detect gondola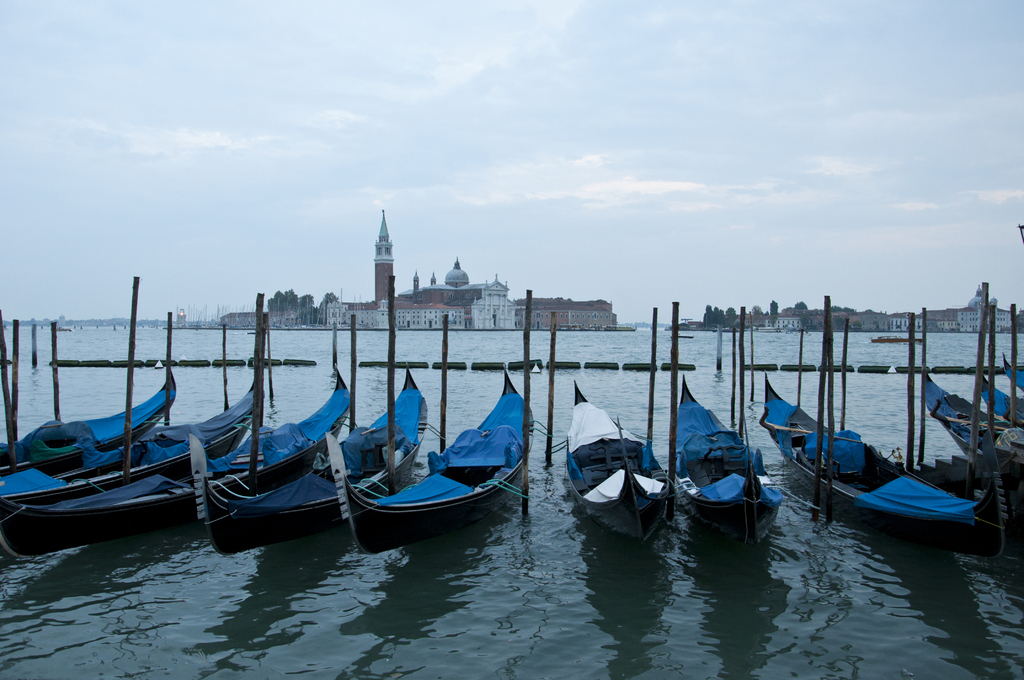
[x1=1, y1=350, x2=266, y2=532]
